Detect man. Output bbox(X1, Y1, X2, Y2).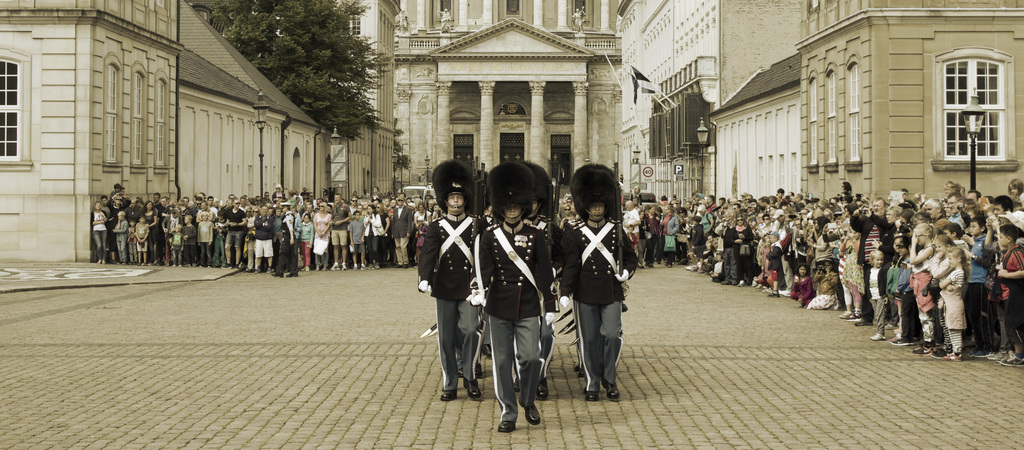
bbox(946, 193, 965, 229).
